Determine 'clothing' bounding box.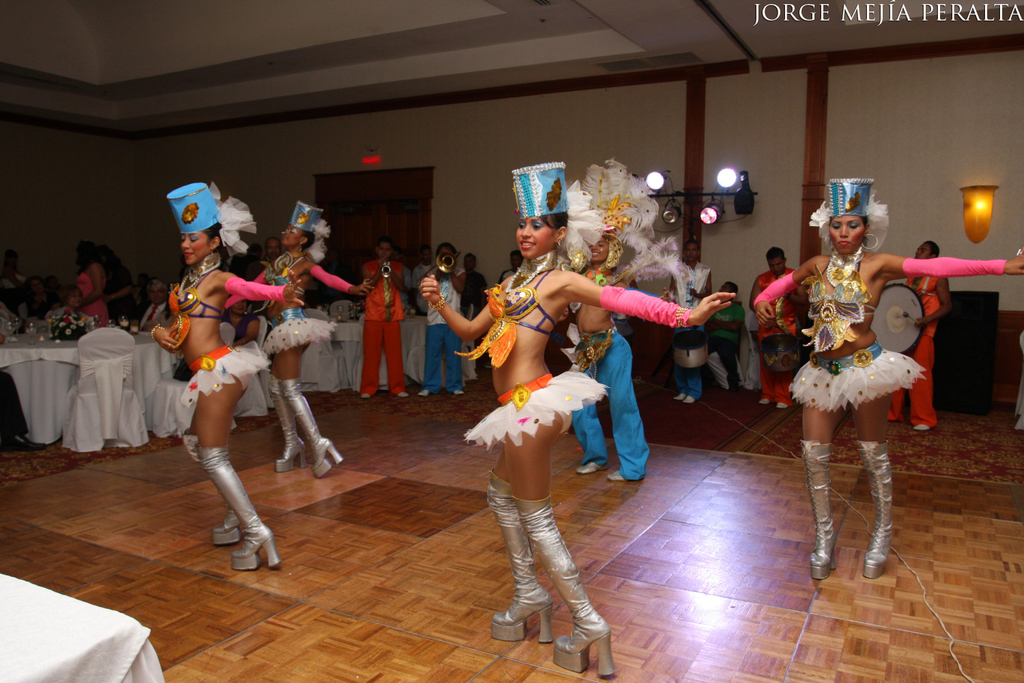
Determined: 756 268 802 404.
